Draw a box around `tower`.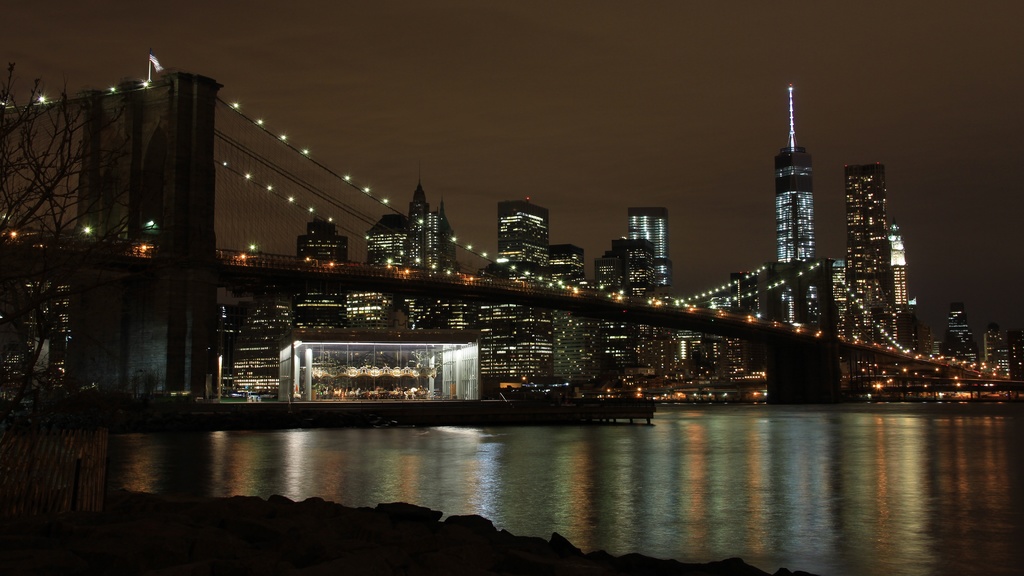
locate(493, 195, 550, 292).
